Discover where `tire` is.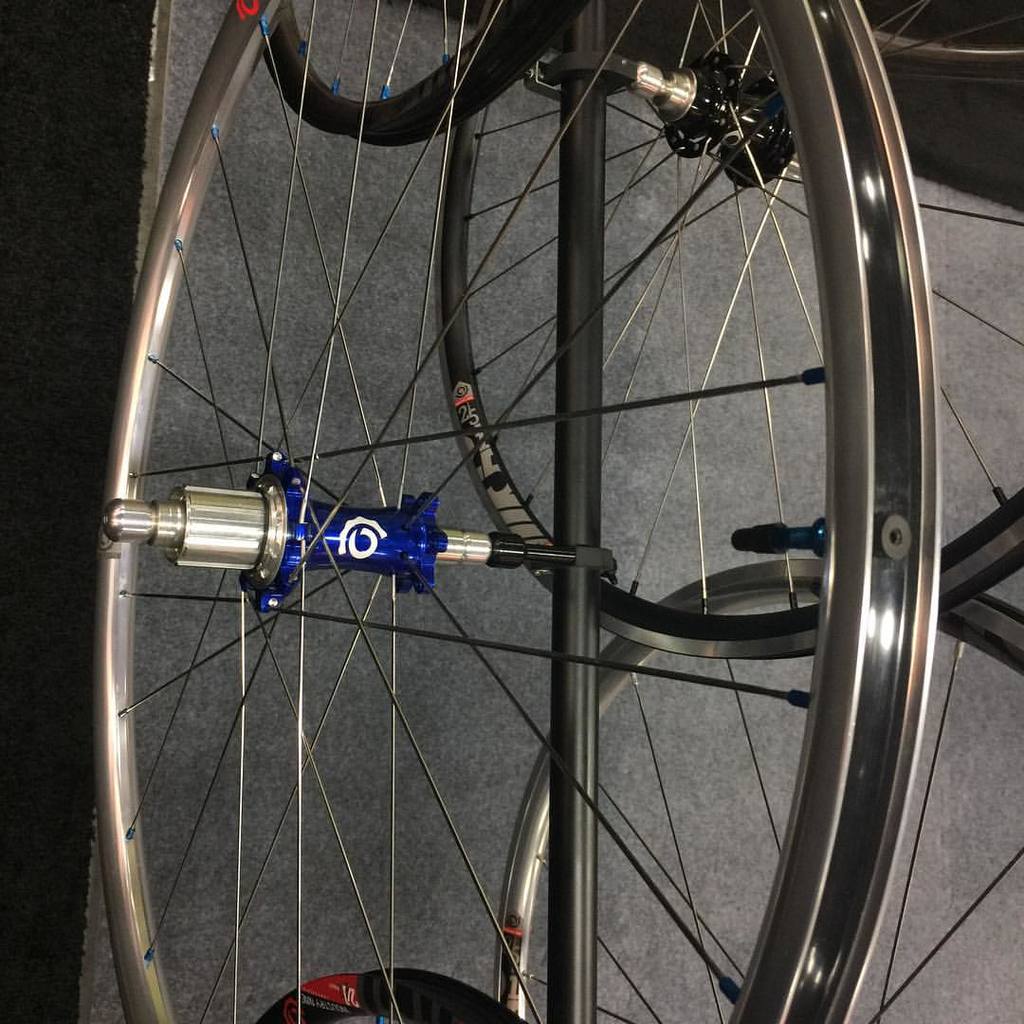
Discovered at detection(98, 0, 939, 1023).
